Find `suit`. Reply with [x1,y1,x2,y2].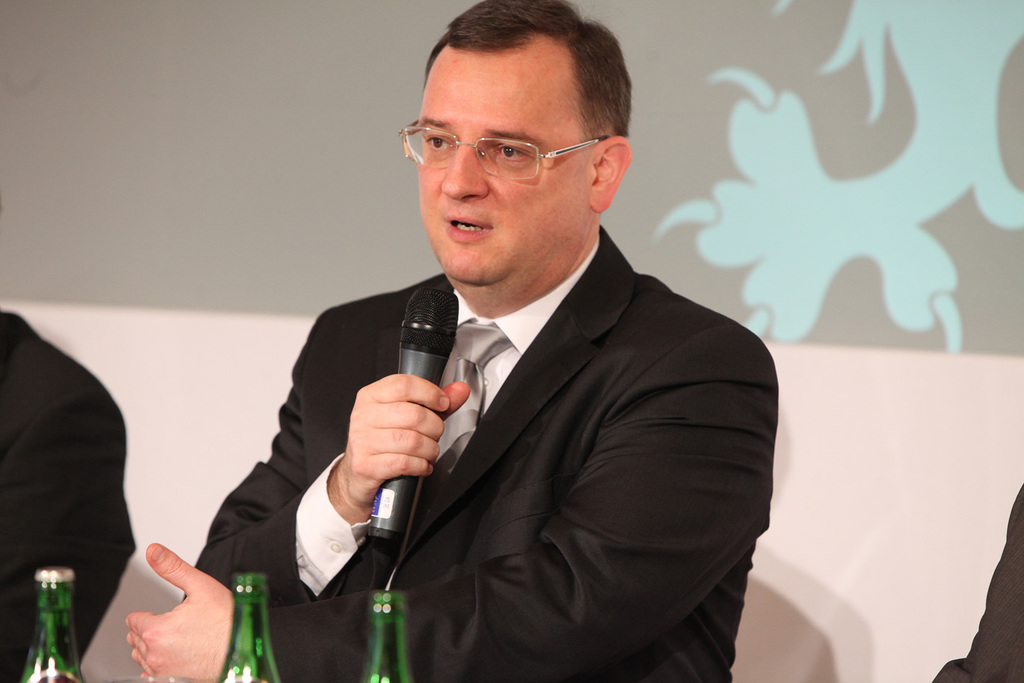
[229,199,801,613].
